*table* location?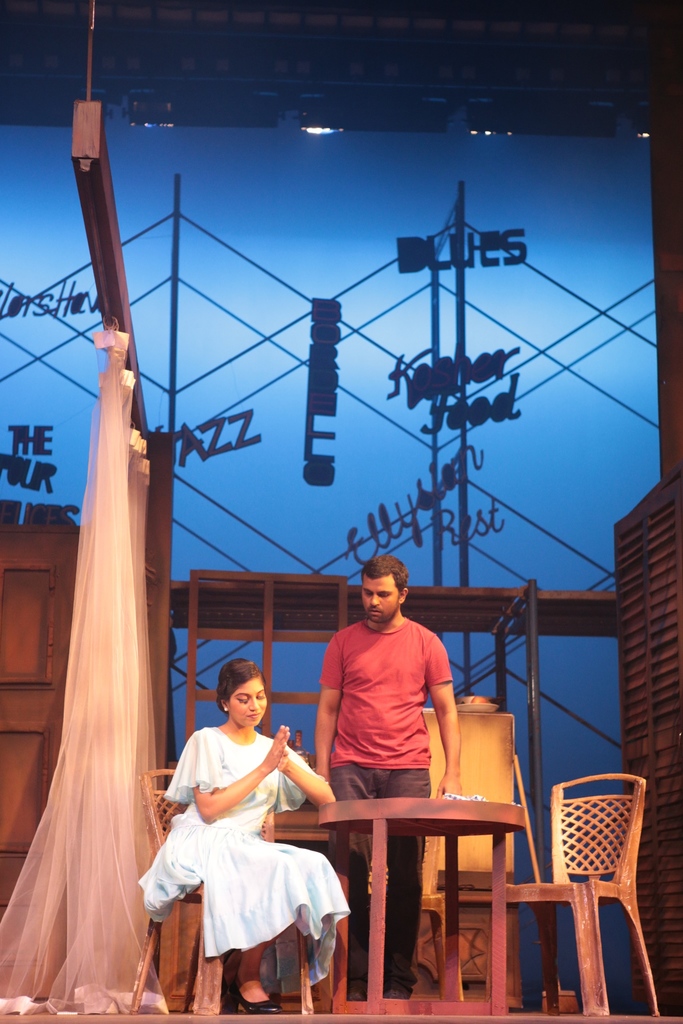
bbox(322, 797, 526, 1018)
